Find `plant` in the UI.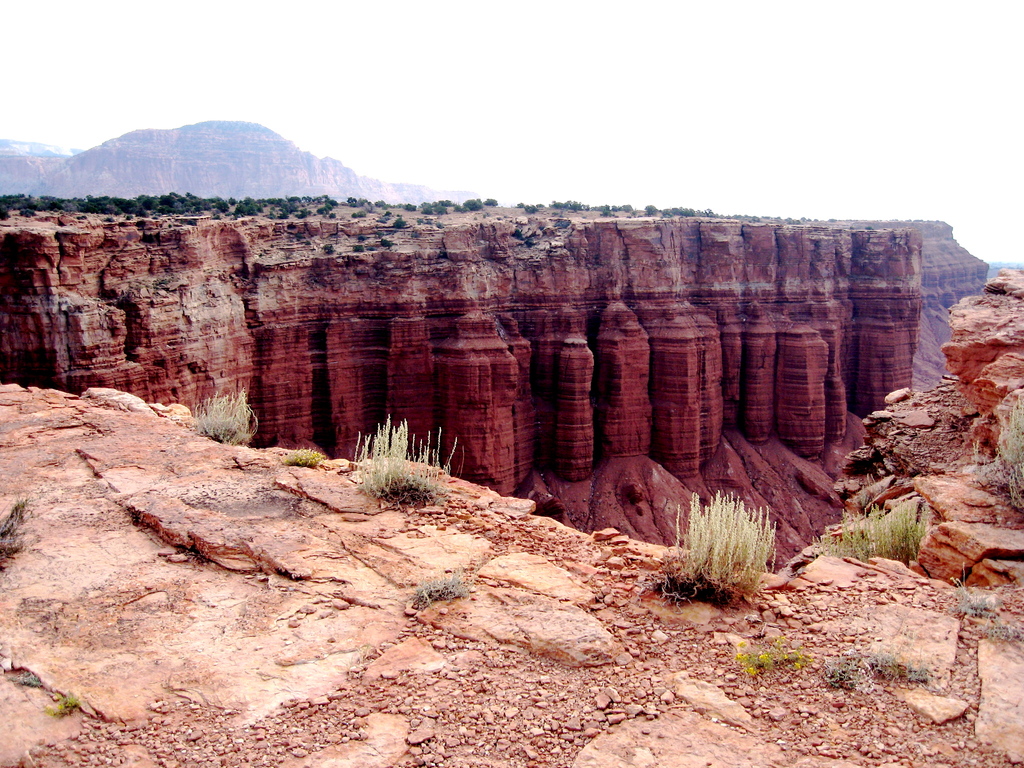
UI element at rect(49, 692, 79, 714).
